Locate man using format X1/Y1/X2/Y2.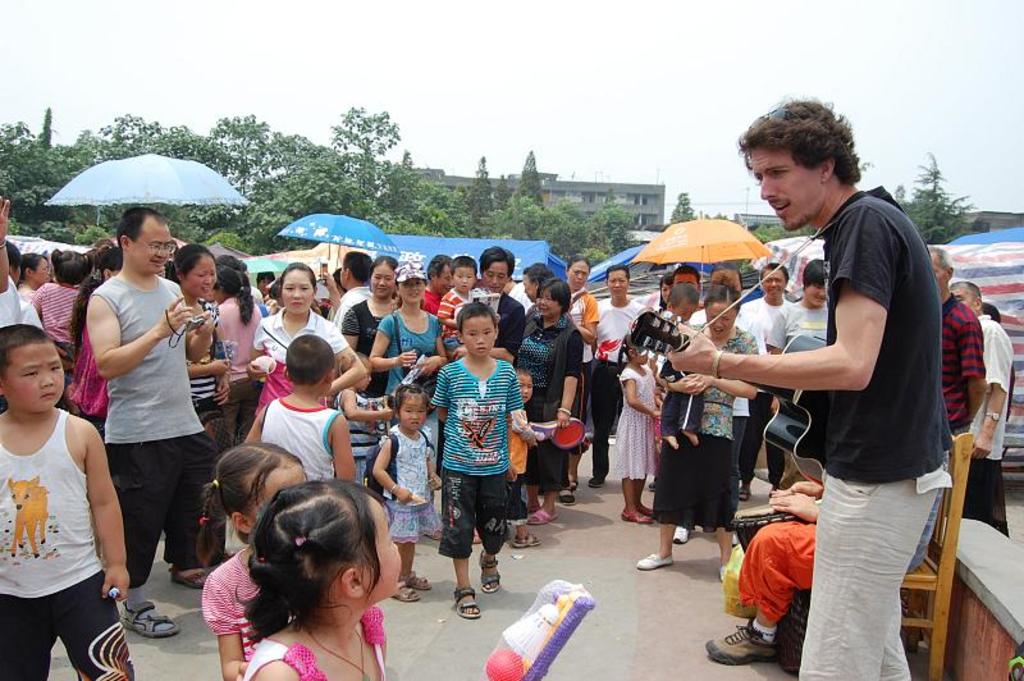
923/241/988/460.
